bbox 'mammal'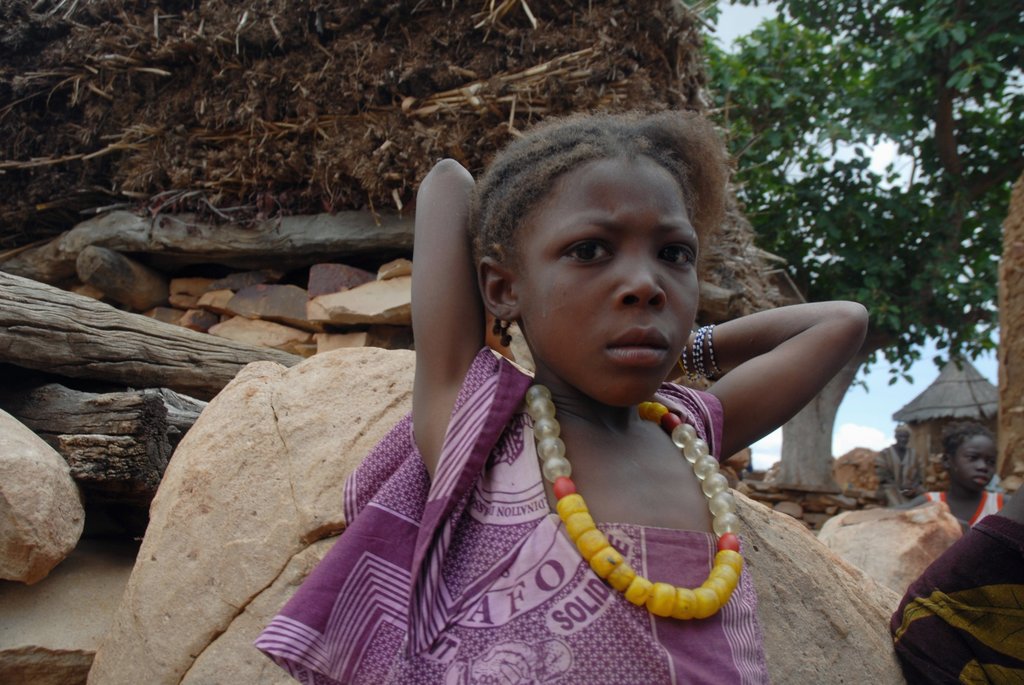
detection(887, 494, 1023, 684)
